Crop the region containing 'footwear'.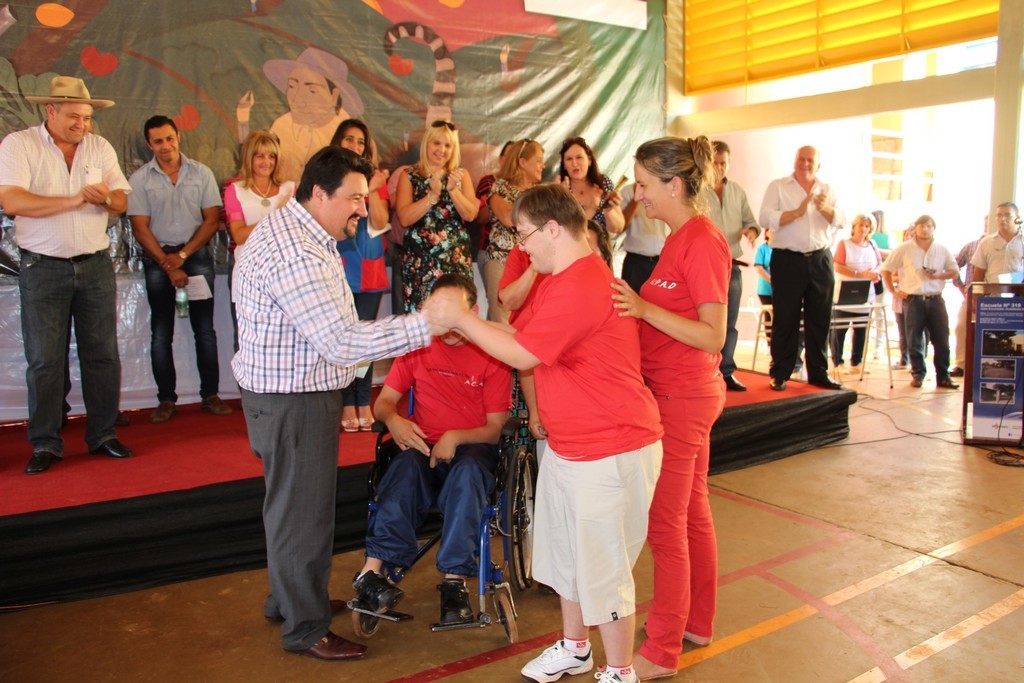
Crop region: 286 630 367 658.
